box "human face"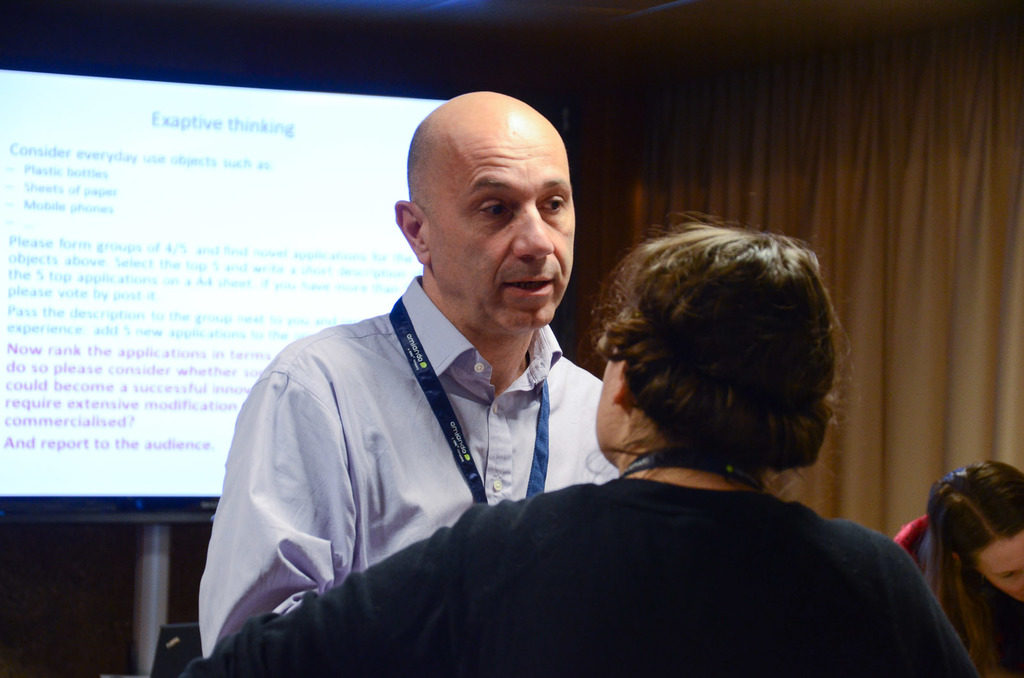
l=594, t=356, r=618, b=451
